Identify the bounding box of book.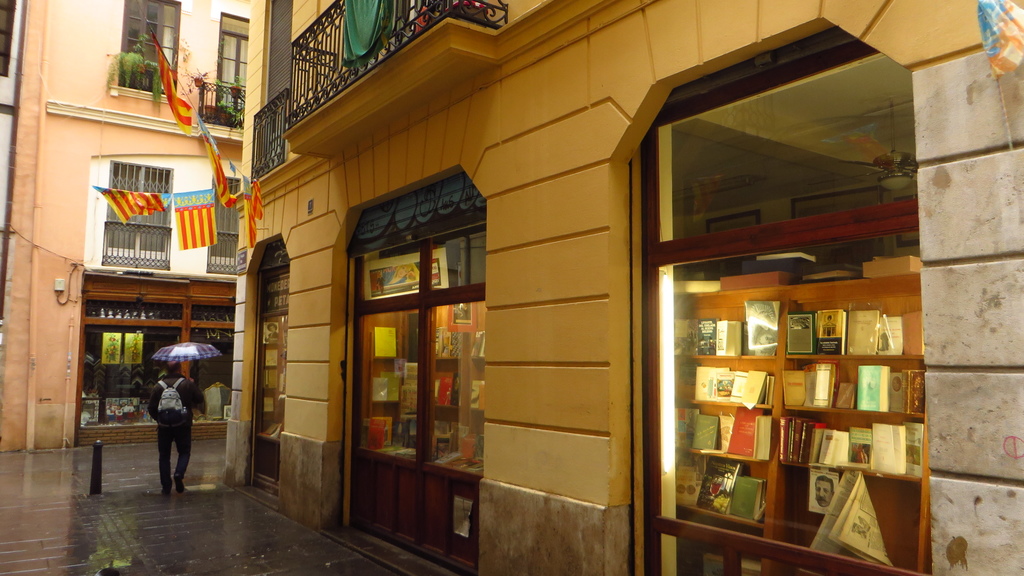
left=749, top=298, right=780, bottom=352.
